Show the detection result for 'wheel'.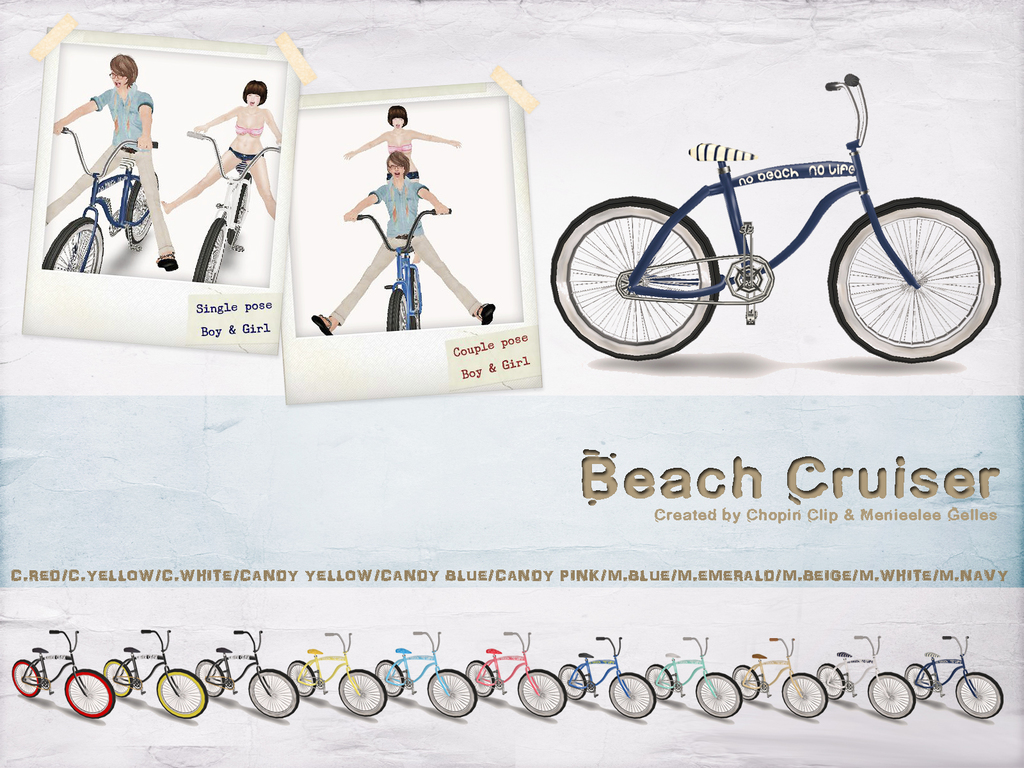
<box>40,217,107,273</box>.
